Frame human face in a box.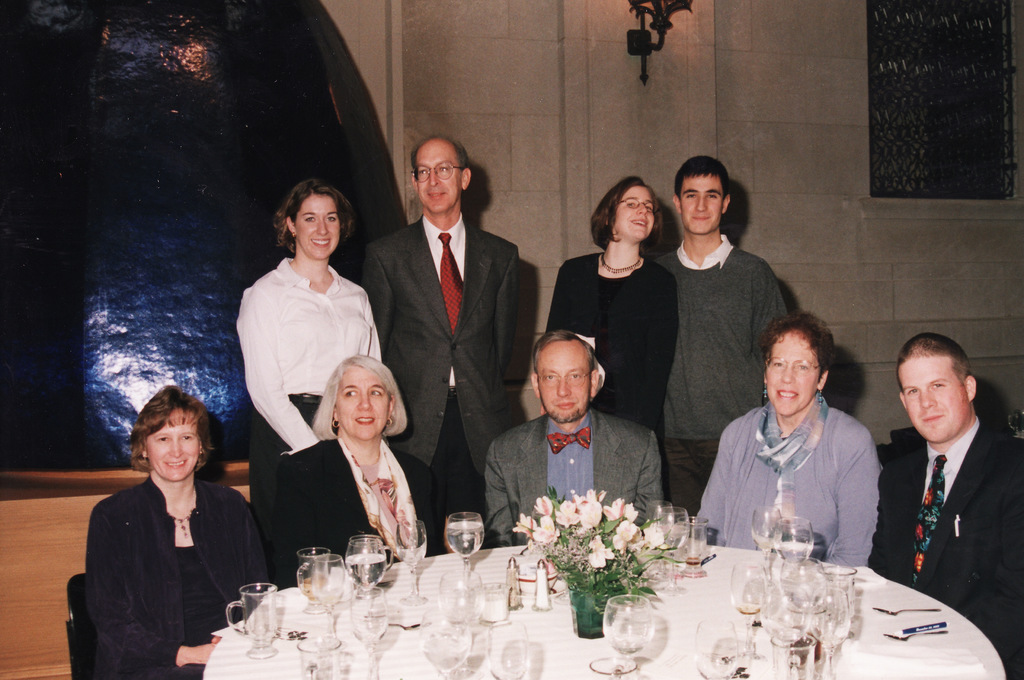
<region>765, 332, 817, 413</region>.
